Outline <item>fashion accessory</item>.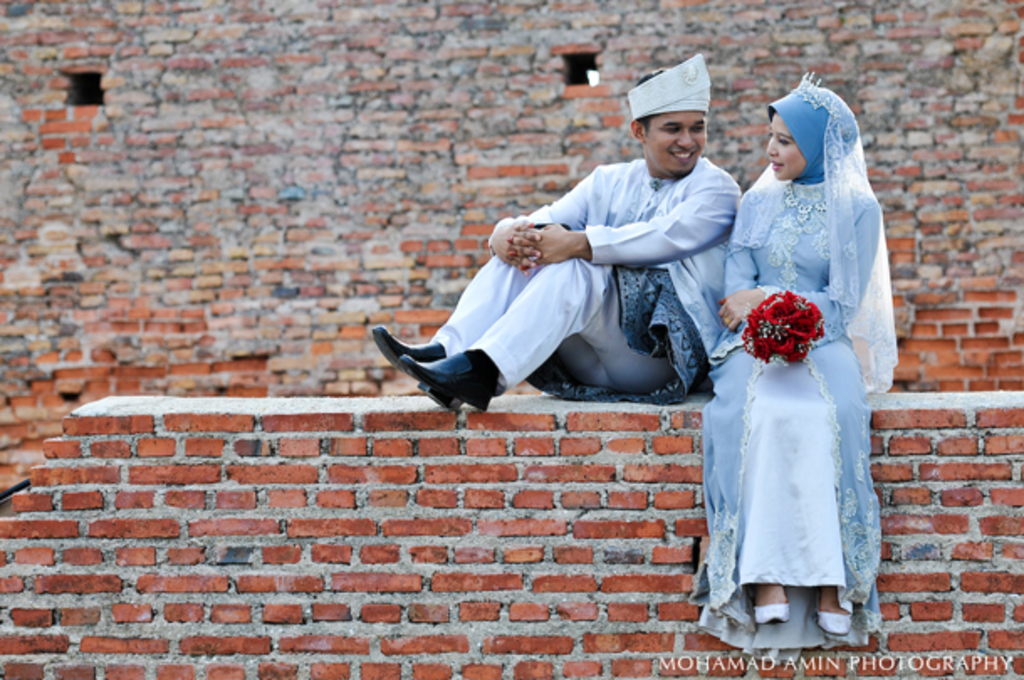
Outline: box=[749, 596, 792, 625].
